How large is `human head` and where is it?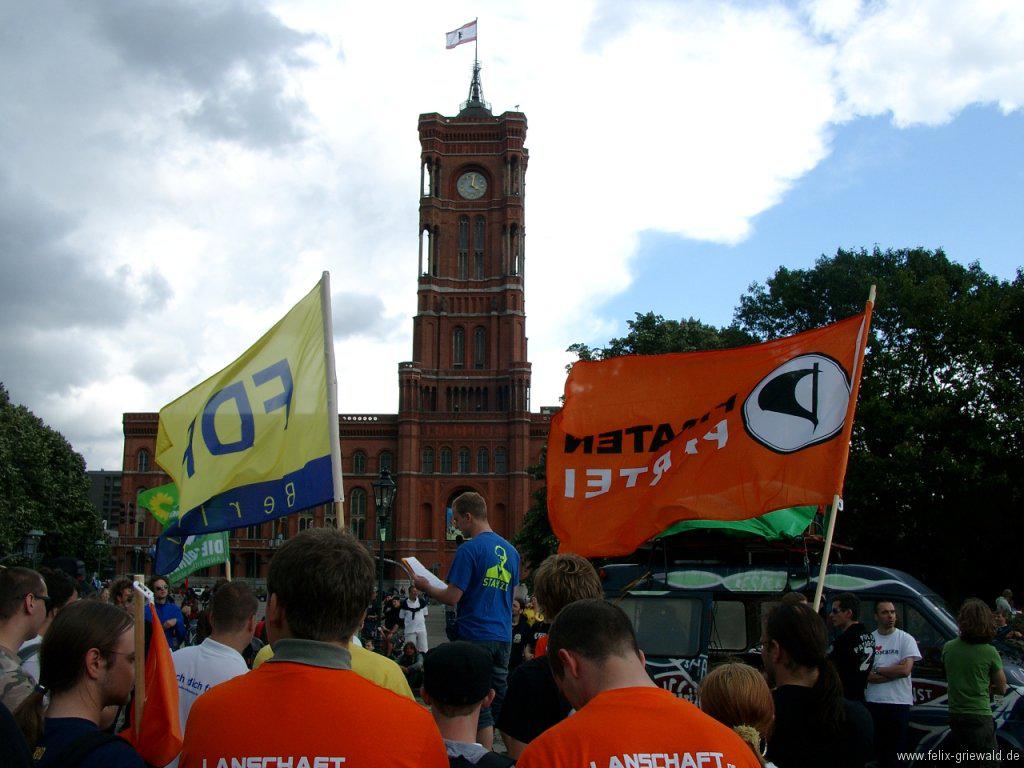
Bounding box: (786,594,806,612).
